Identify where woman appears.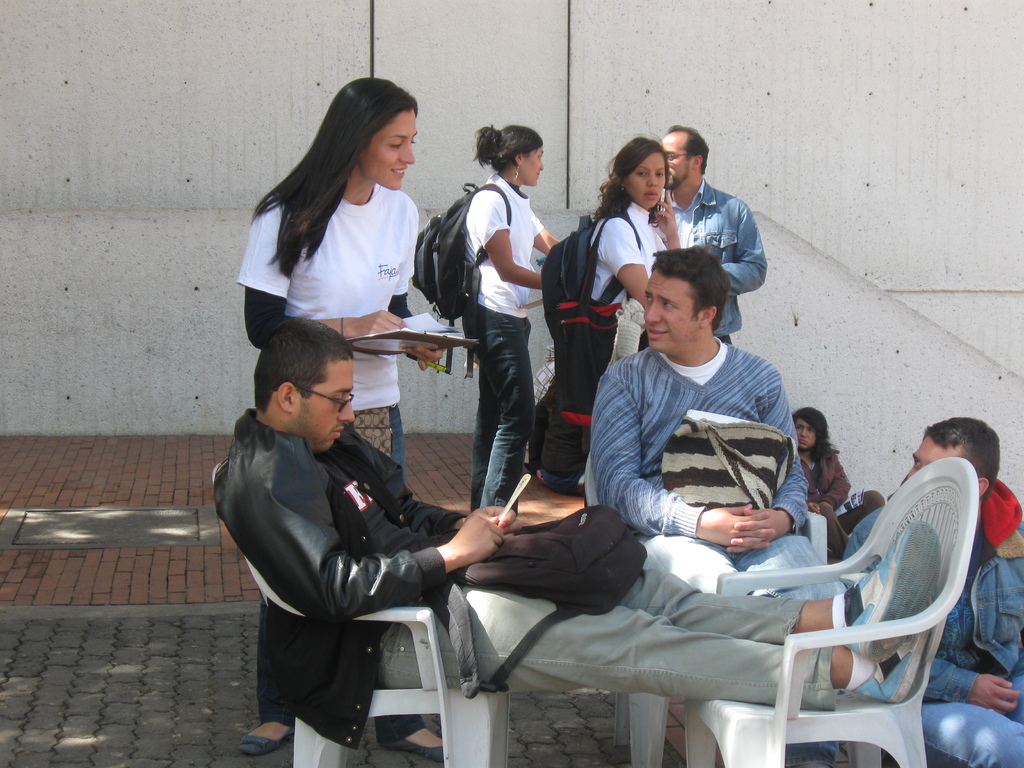
Appears at crop(235, 78, 446, 758).
